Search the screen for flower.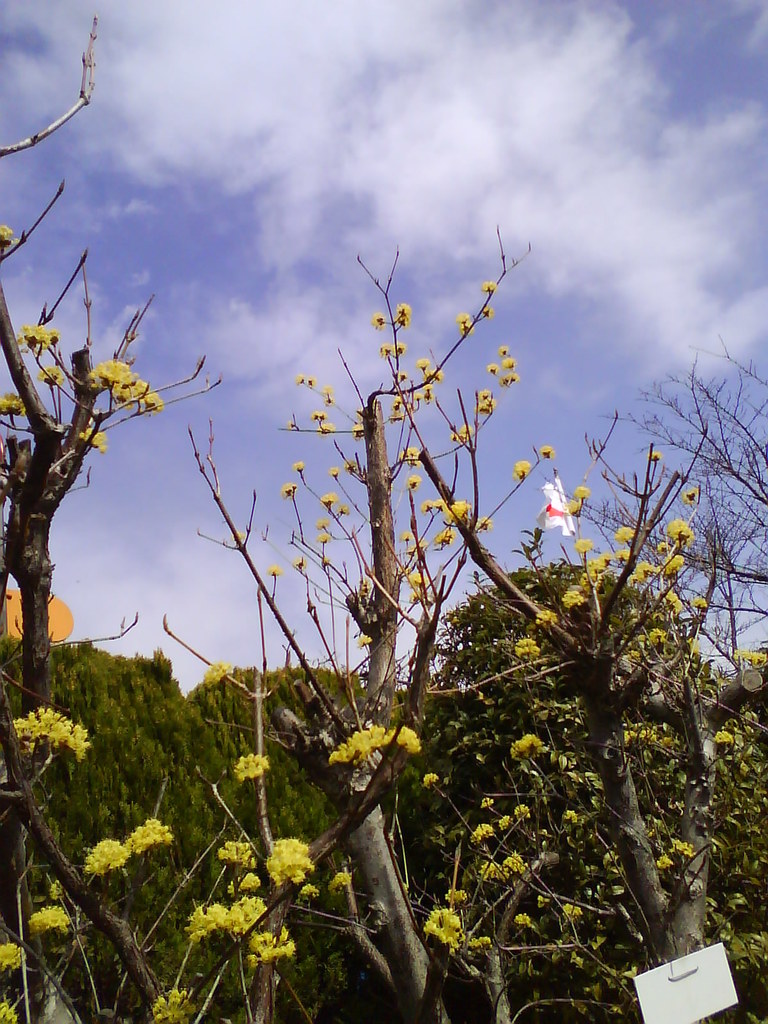
Found at crop(268, 835, 310, 881).
